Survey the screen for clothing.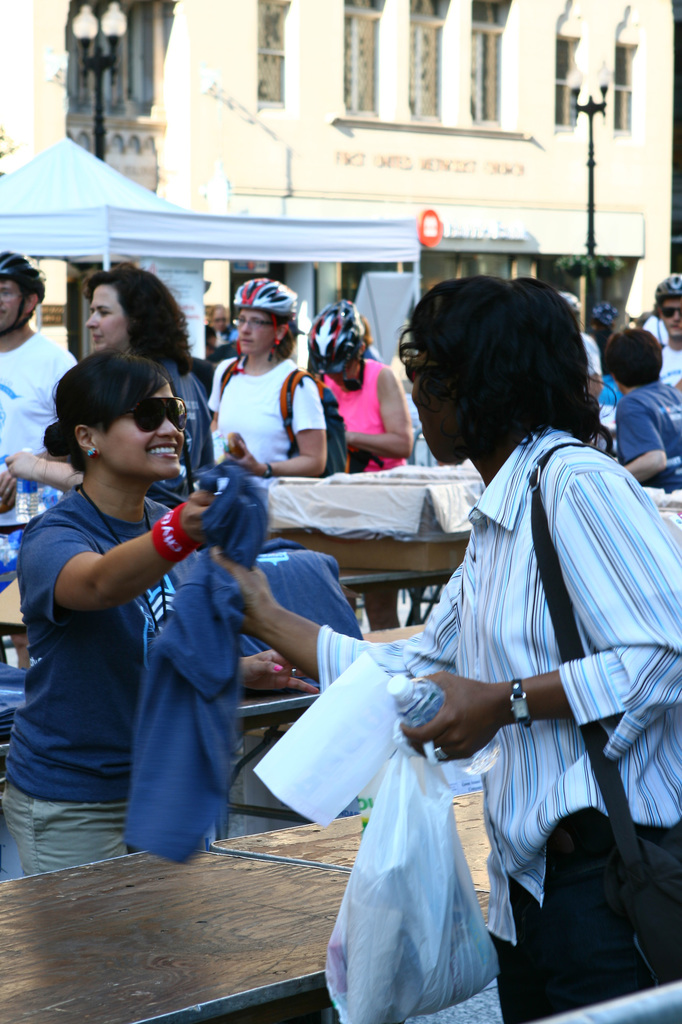
Survey found: [left=0, top=328, right=78, bottom=485].
